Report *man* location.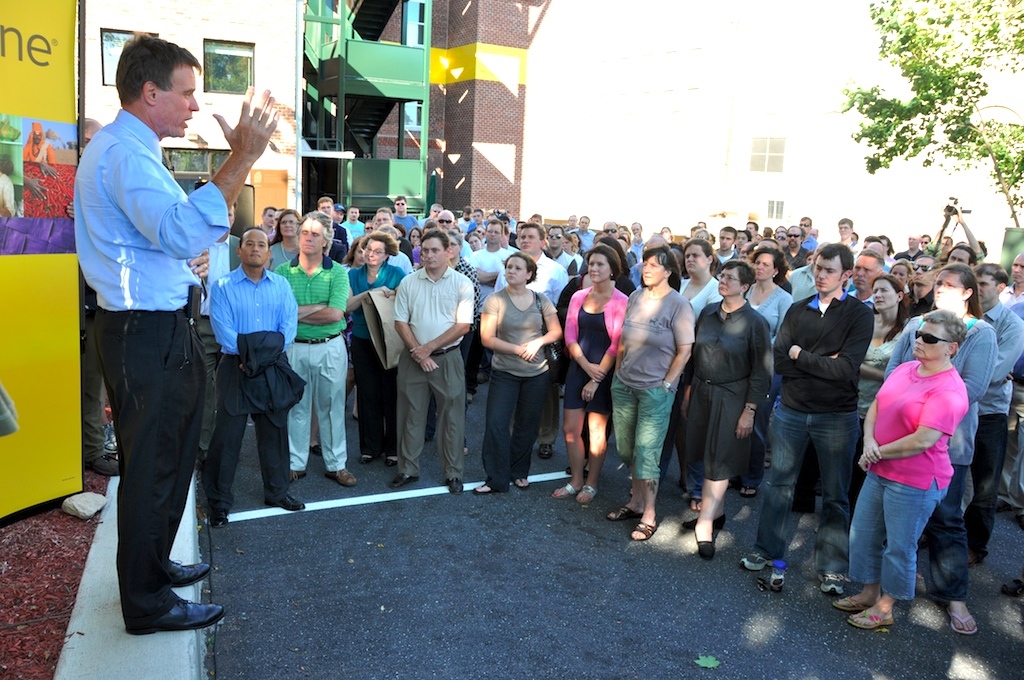
Report: (196,199,242,466).
